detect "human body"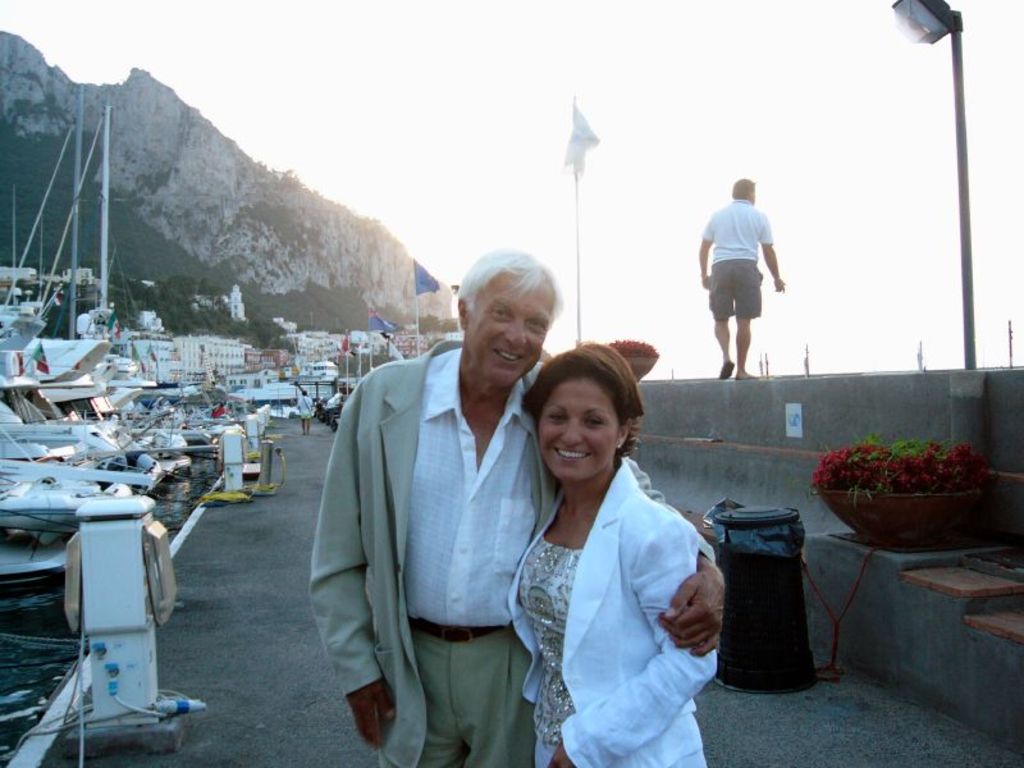
l=508, t=343, r=717, b=767
